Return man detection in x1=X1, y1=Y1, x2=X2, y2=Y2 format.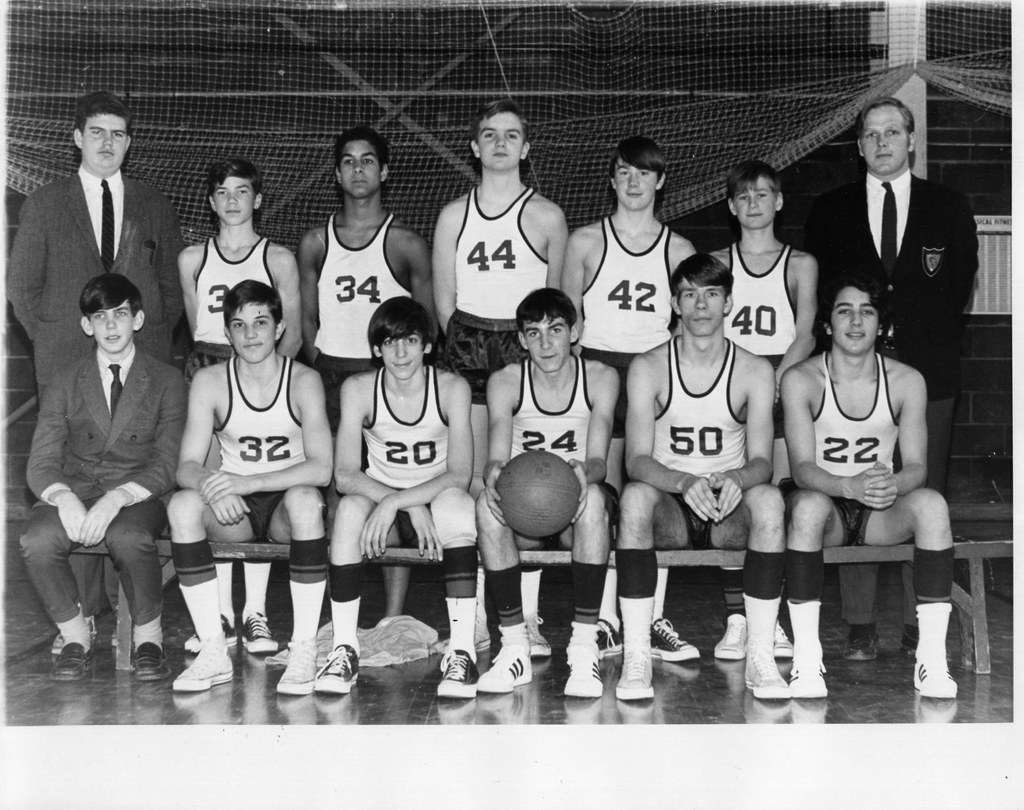
x1=312, y1=298, x2=478, y2=695.
